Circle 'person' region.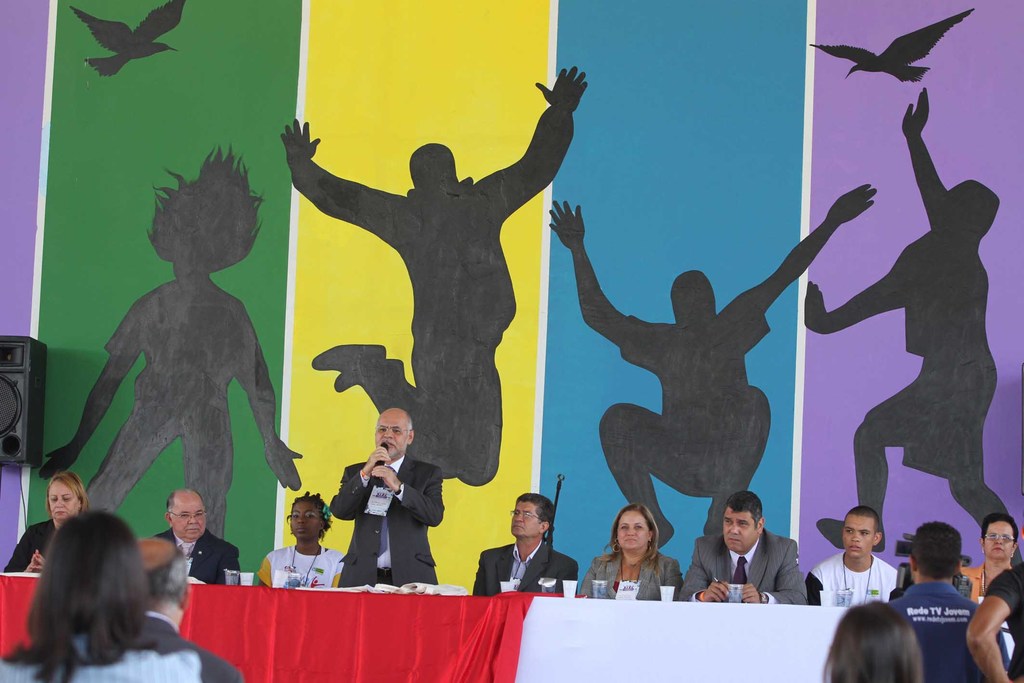
Region: l=326, t=409, r=453, b=586.
